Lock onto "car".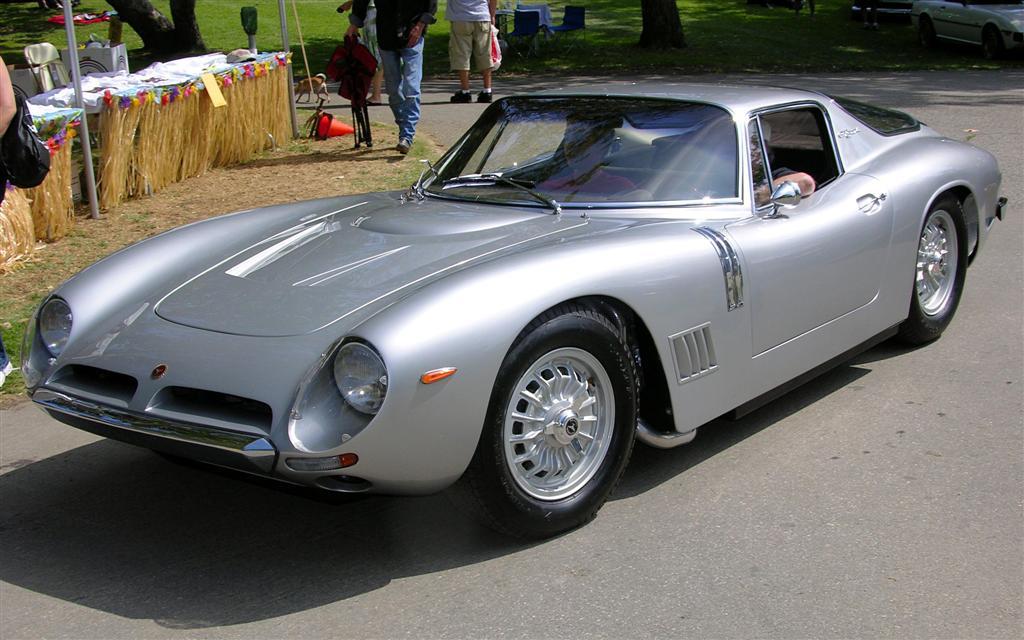
Locked: Rect(19, 81, 1010, 542).
